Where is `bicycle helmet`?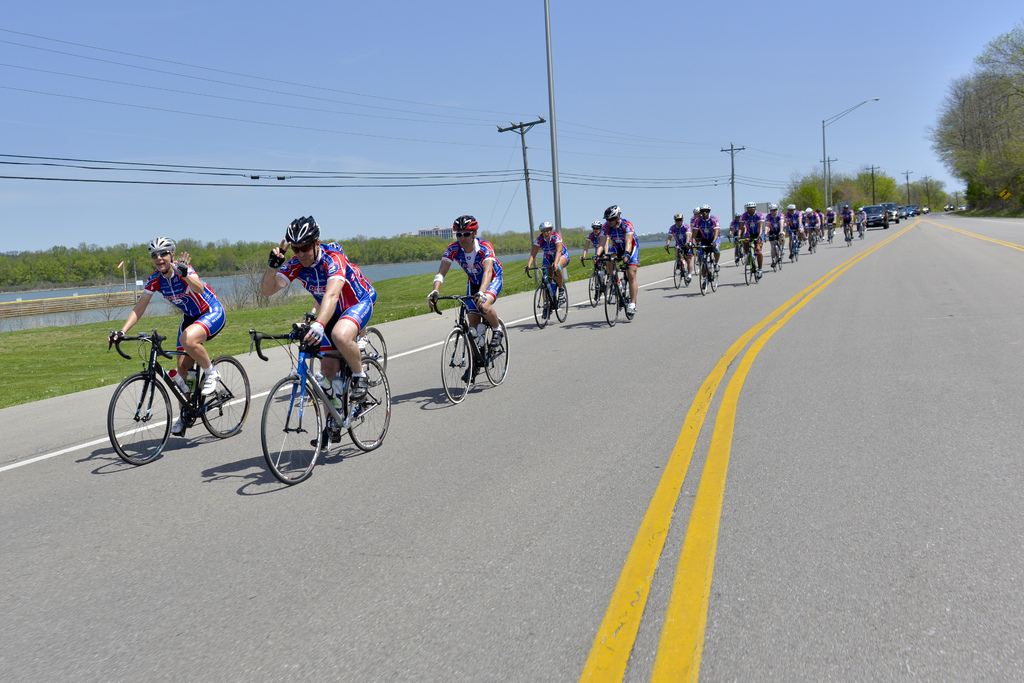
{"x1": 673, "y1": 213, "x2": 682, "y2": 218}.
